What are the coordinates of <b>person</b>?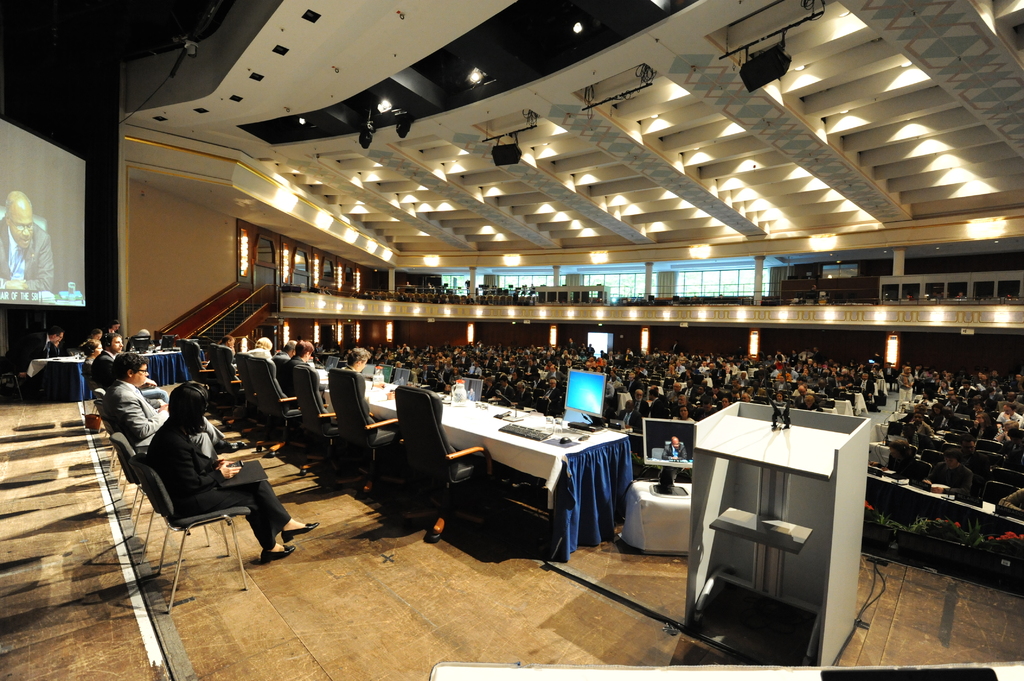
<box>148,381,320,565</box>.
